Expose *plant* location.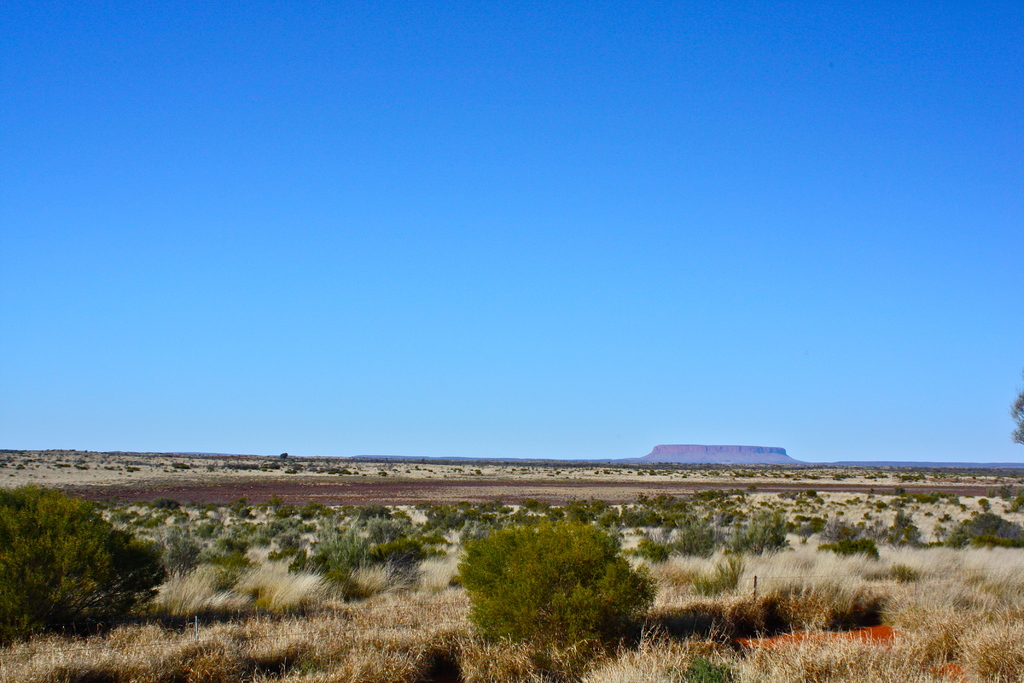
Exposed at 364, 534, 429, 577.
